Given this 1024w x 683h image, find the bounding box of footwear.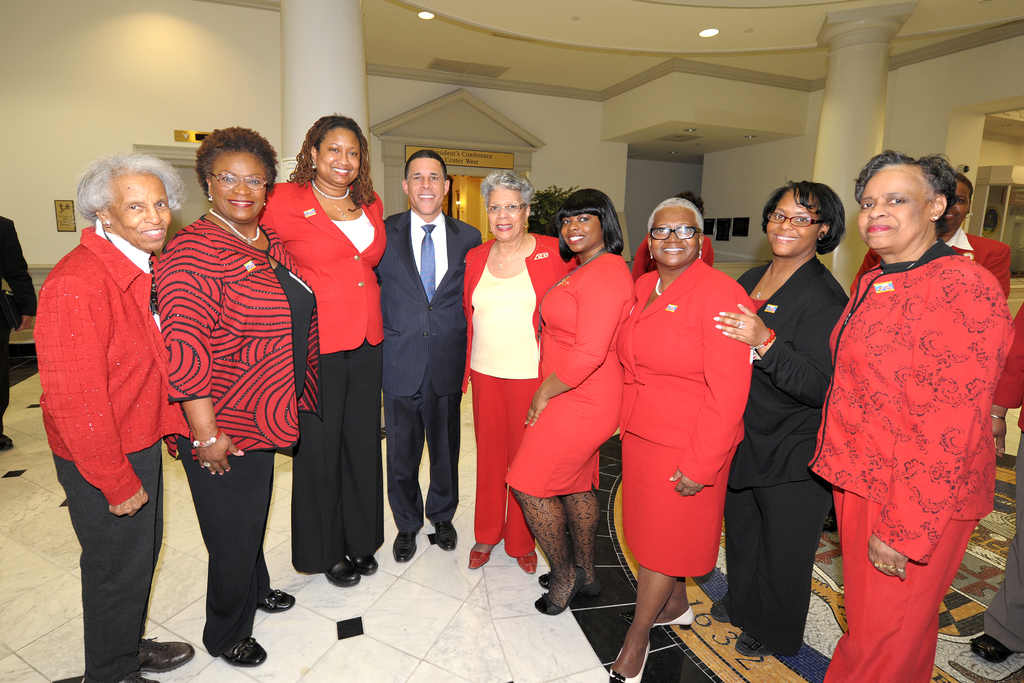
989,633,1013,649.
